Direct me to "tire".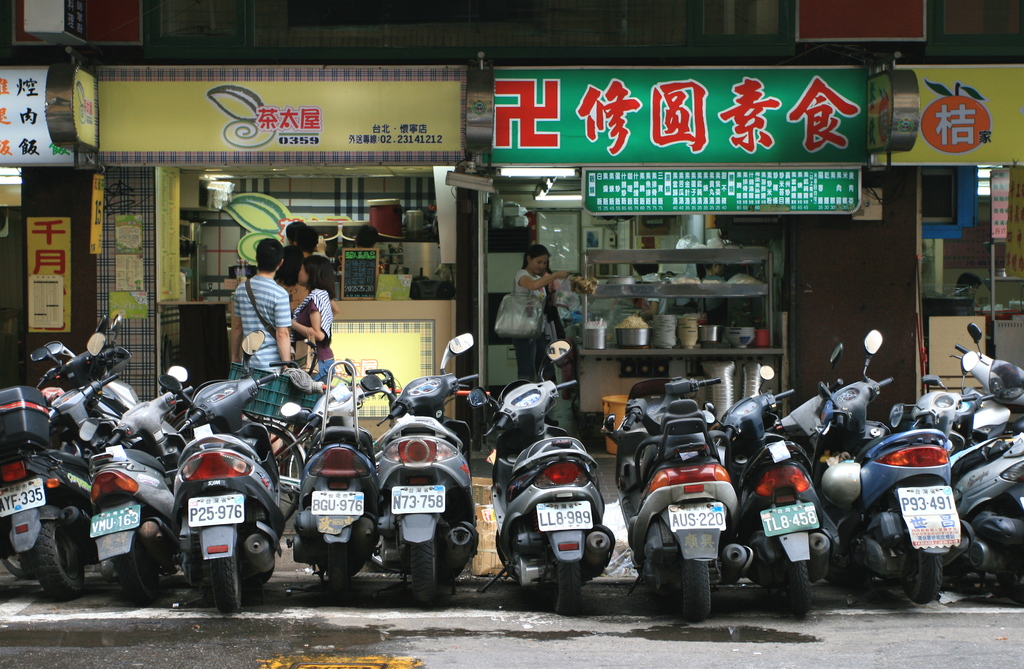
Direction: [x1=0, y1=551, x2=31, y2=578].
